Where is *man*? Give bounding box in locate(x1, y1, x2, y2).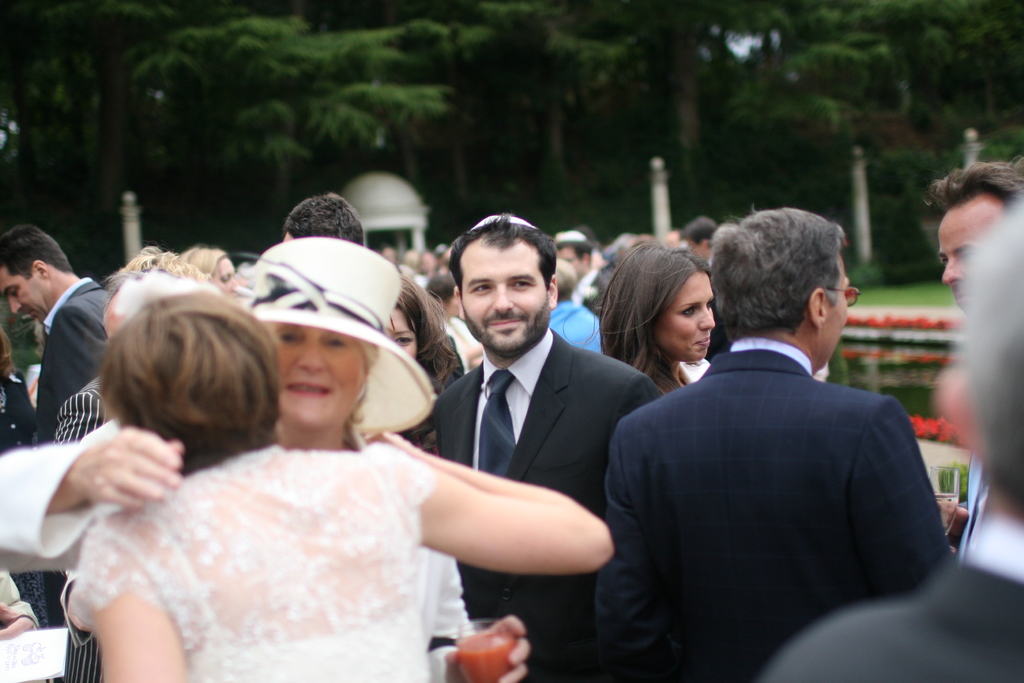
locate(430, 210, 662, 682).
